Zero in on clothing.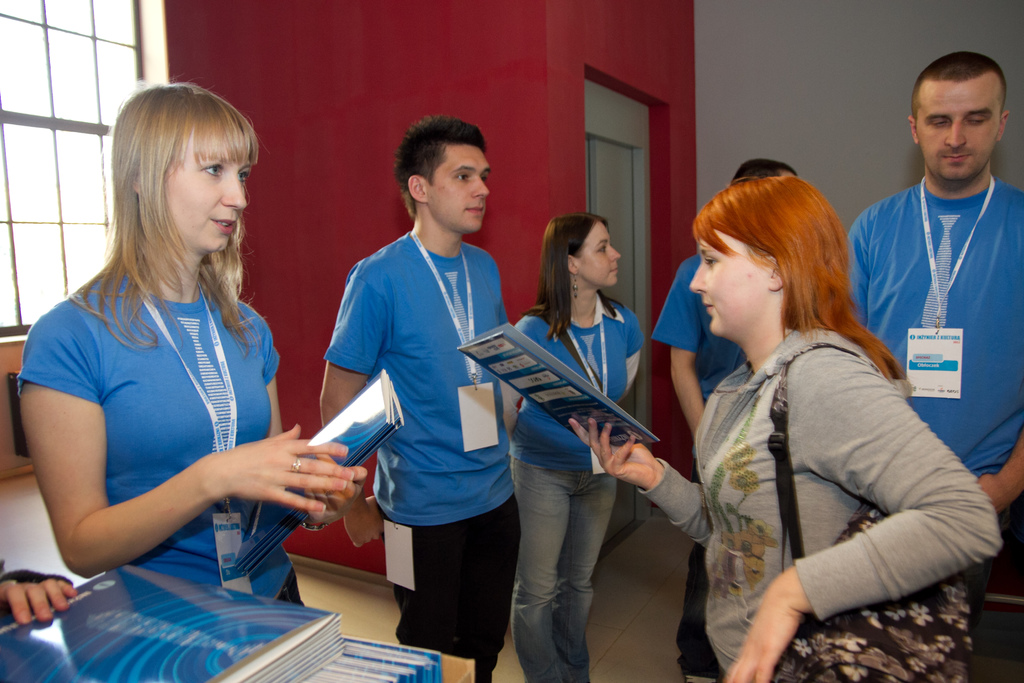
Zeroed in: x1=644, y1=252, x2=749, y2=677.
